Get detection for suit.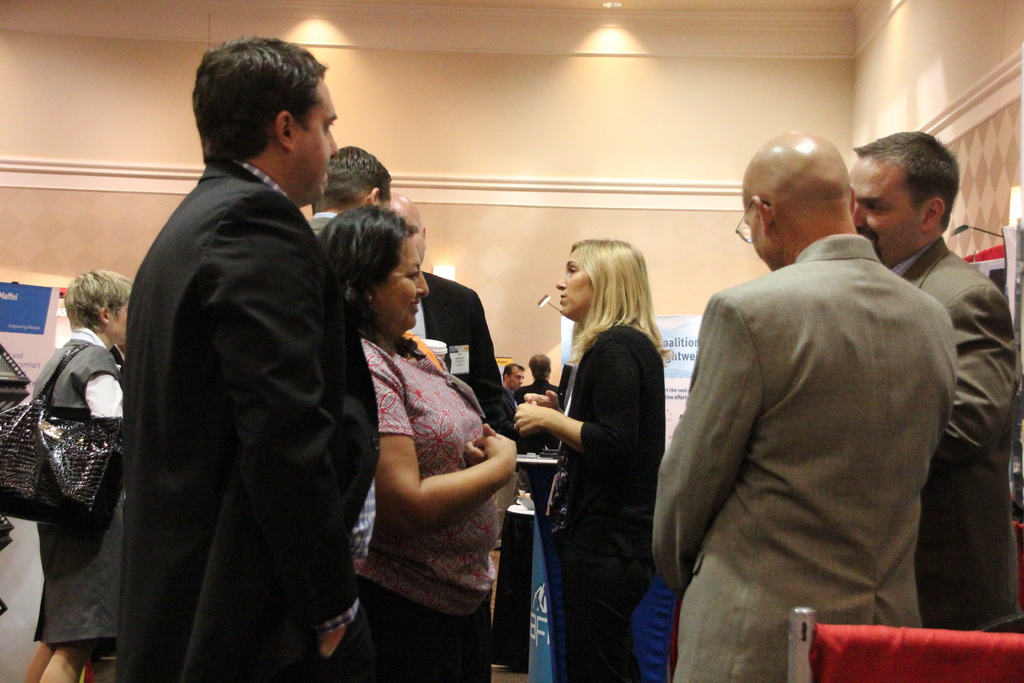
Detection: 96:45:375:673.
